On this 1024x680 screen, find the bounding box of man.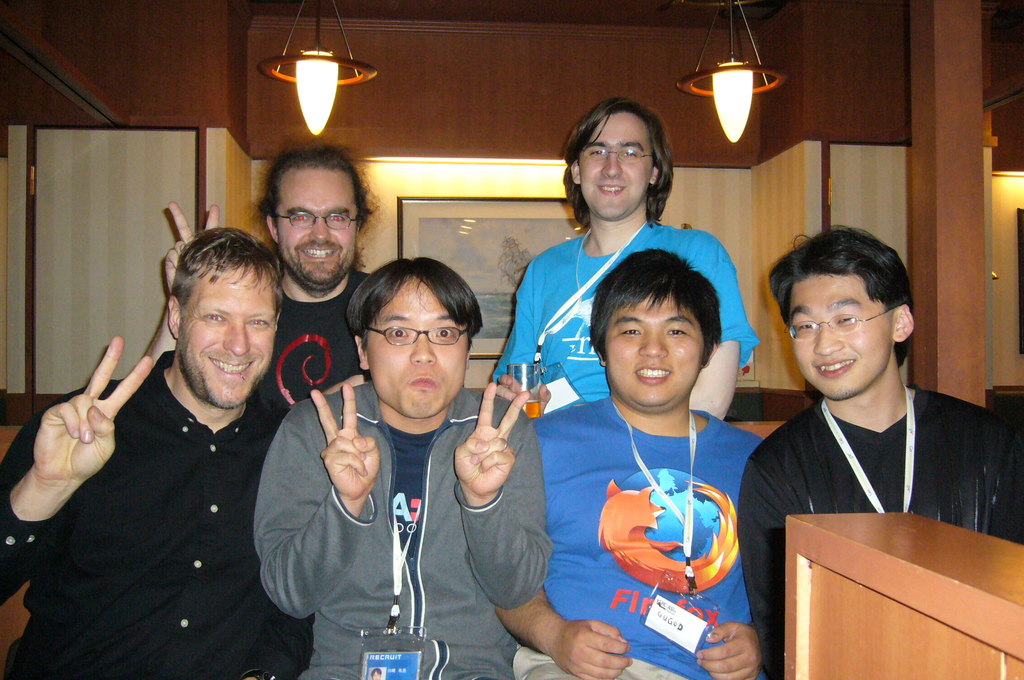
Bounding box: region(252, 259, 555, 679).
